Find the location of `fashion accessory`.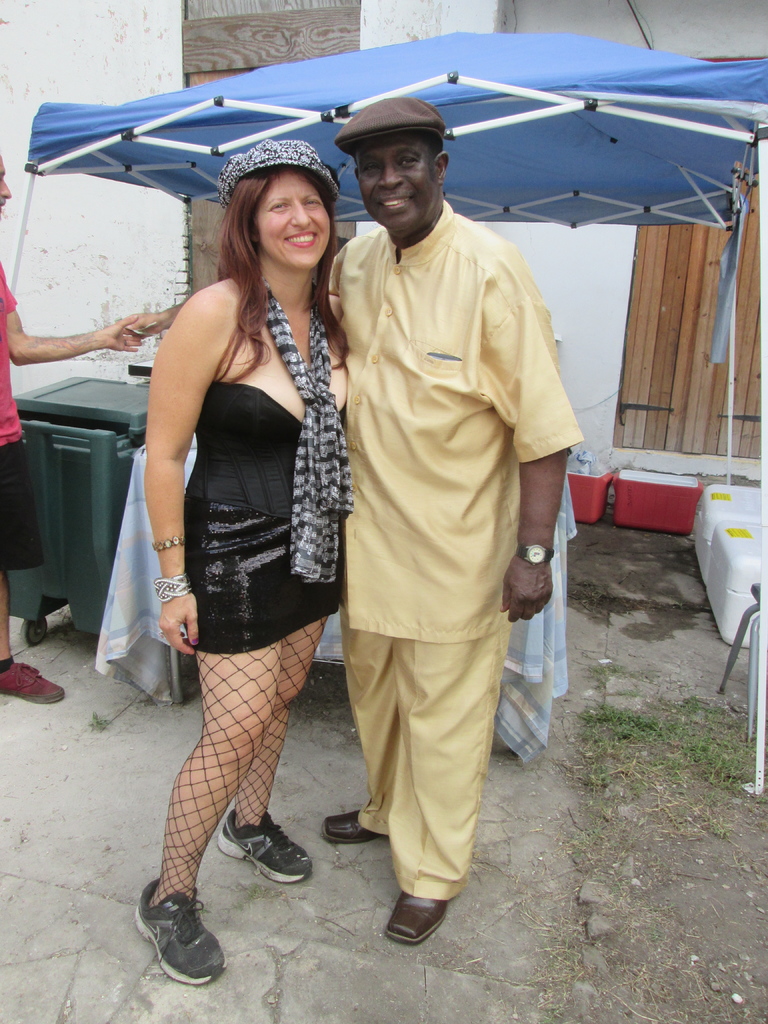
Location: (154, 628, 163, 643).
